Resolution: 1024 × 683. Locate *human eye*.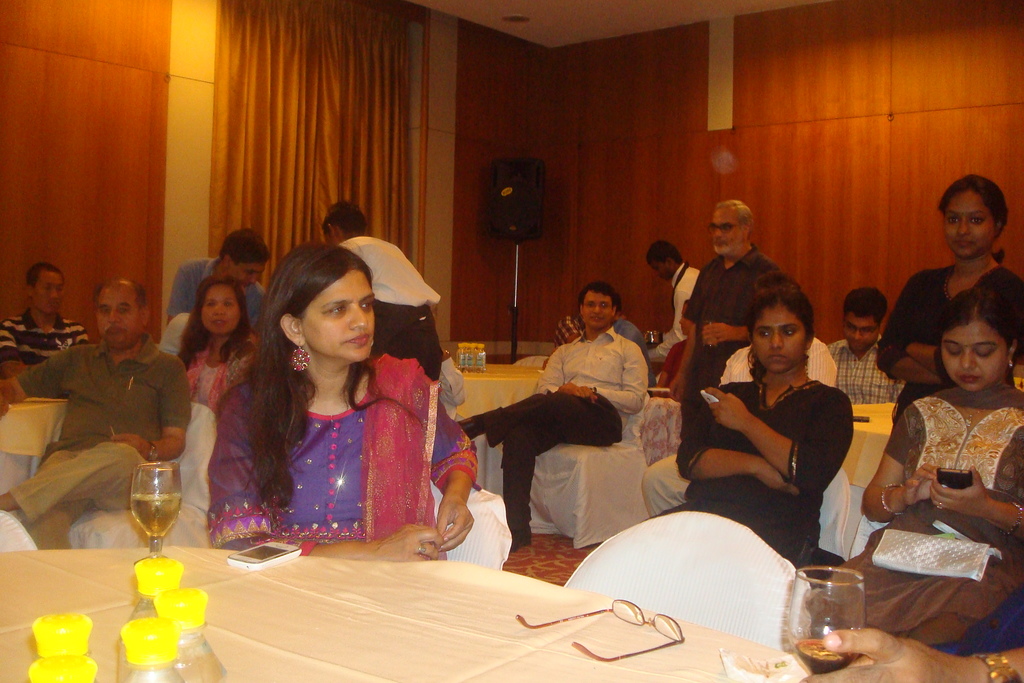
(226,302,231,309).
